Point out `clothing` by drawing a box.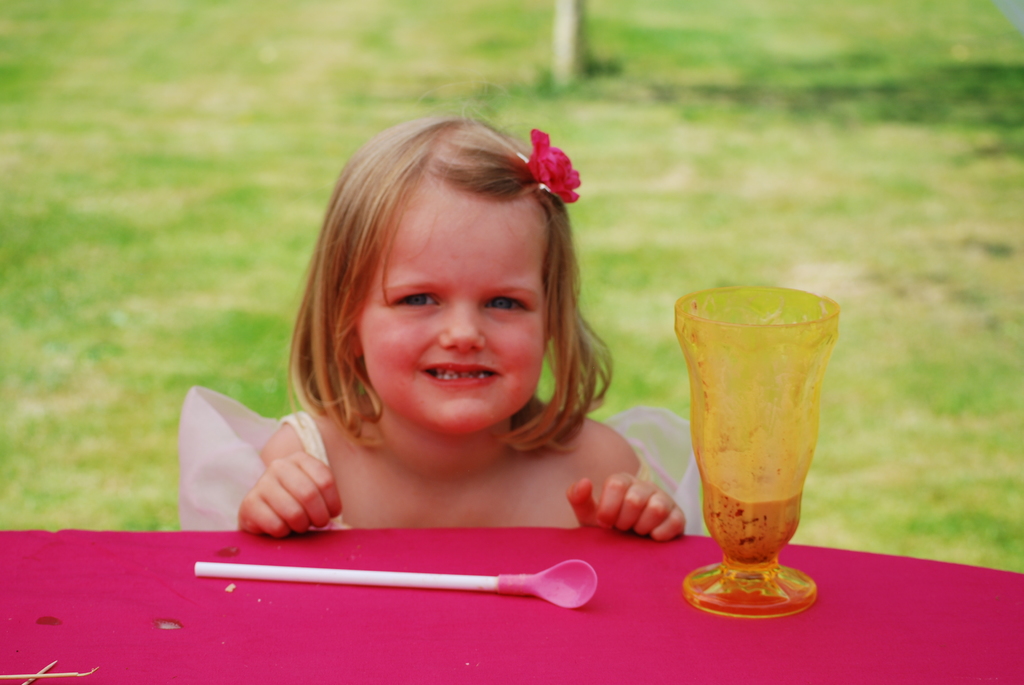
left=154, top=367, right=703, bottom=583.
